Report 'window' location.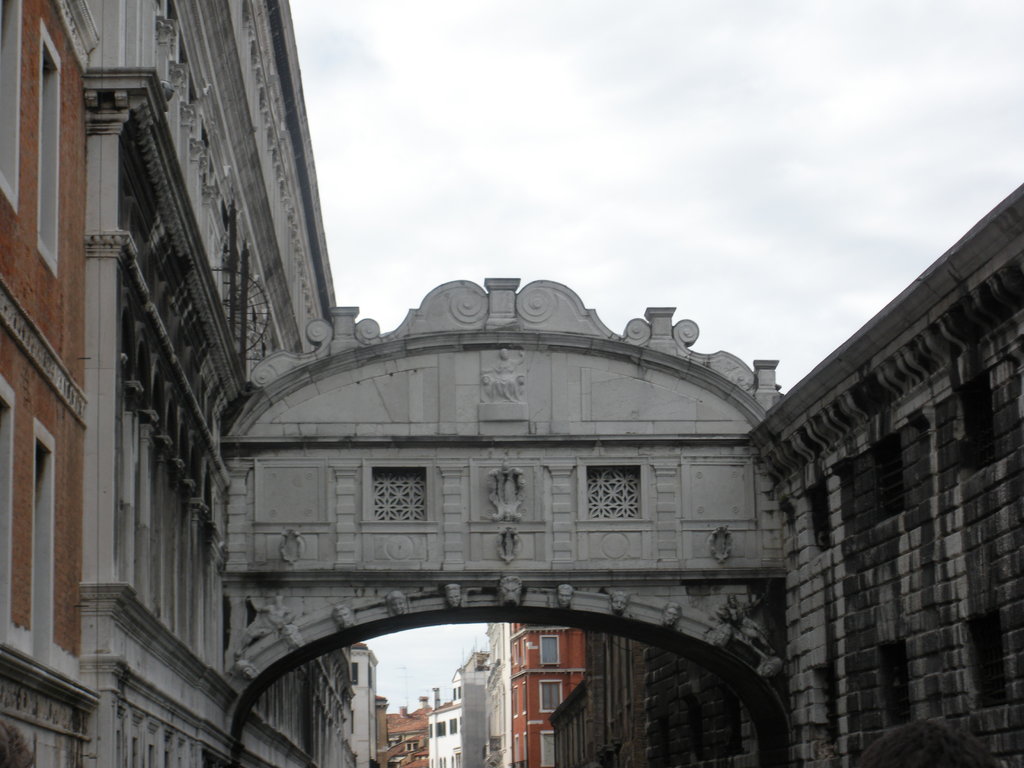
Report: (883,635,907,730).
